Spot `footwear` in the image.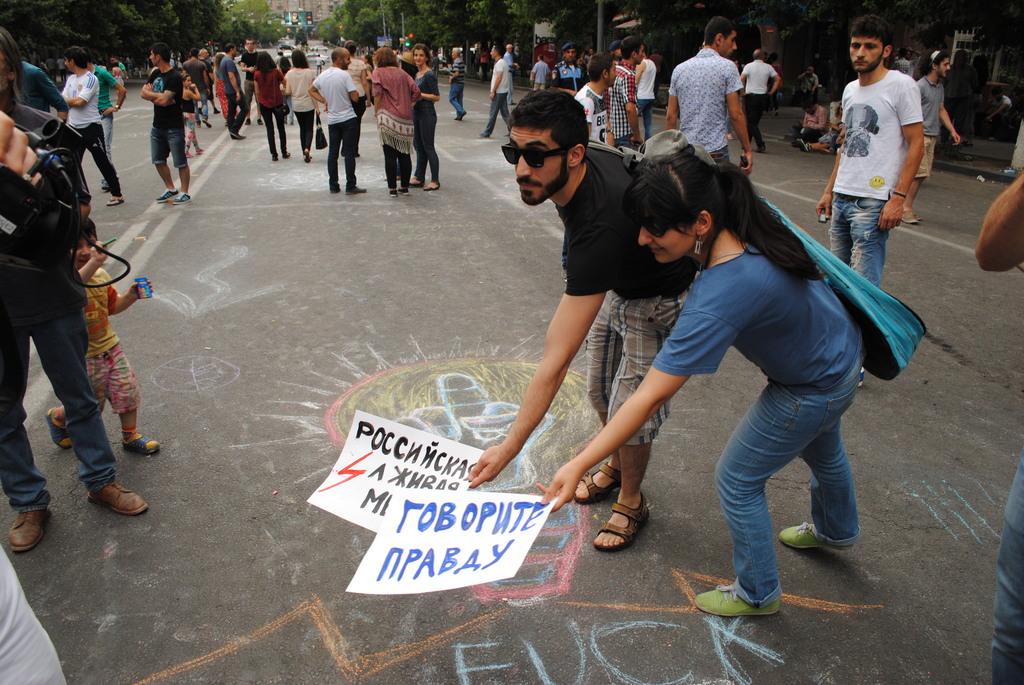
`footwear` found at (346, 186, 367, 195).
